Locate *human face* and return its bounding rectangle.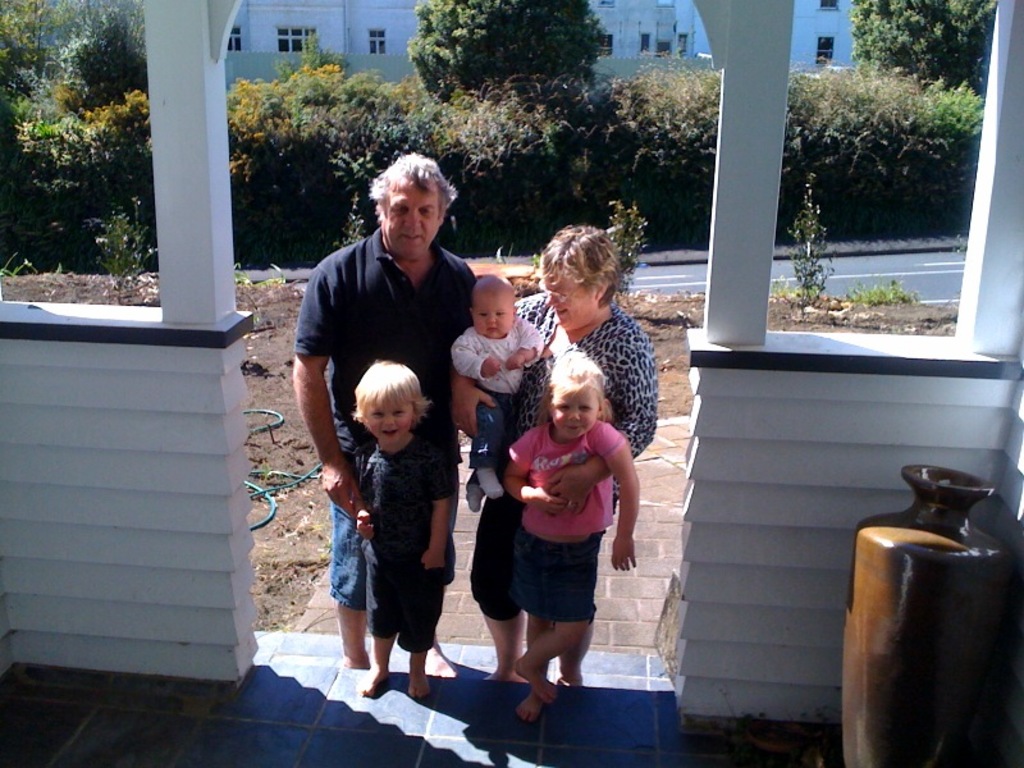
box(364, 396, 412, 444).
